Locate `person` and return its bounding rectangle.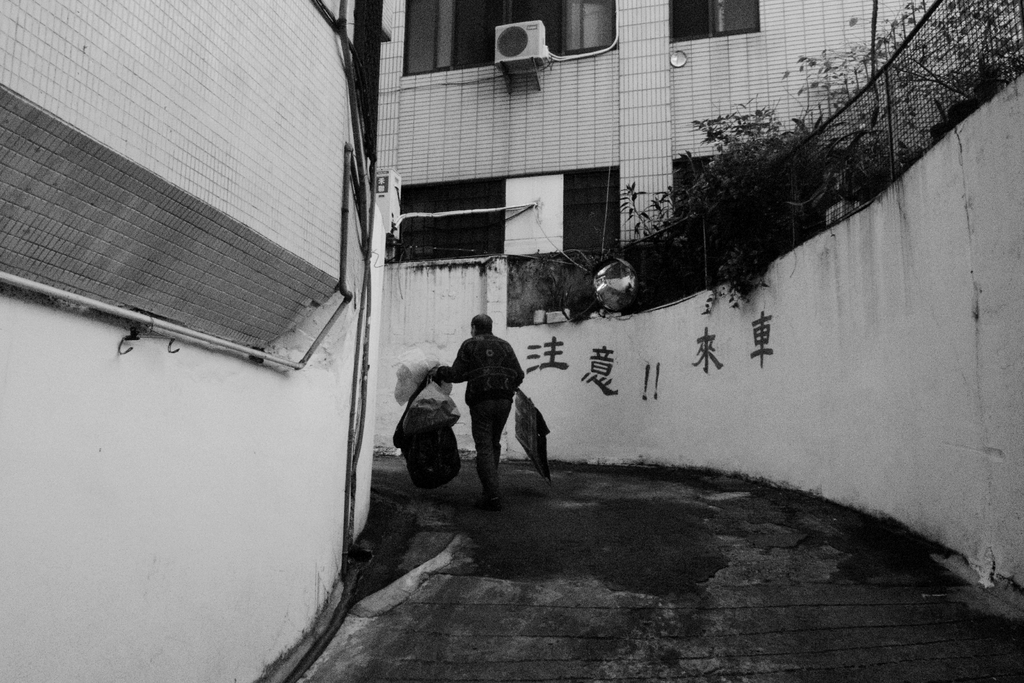
440, 304, 541, 506.
